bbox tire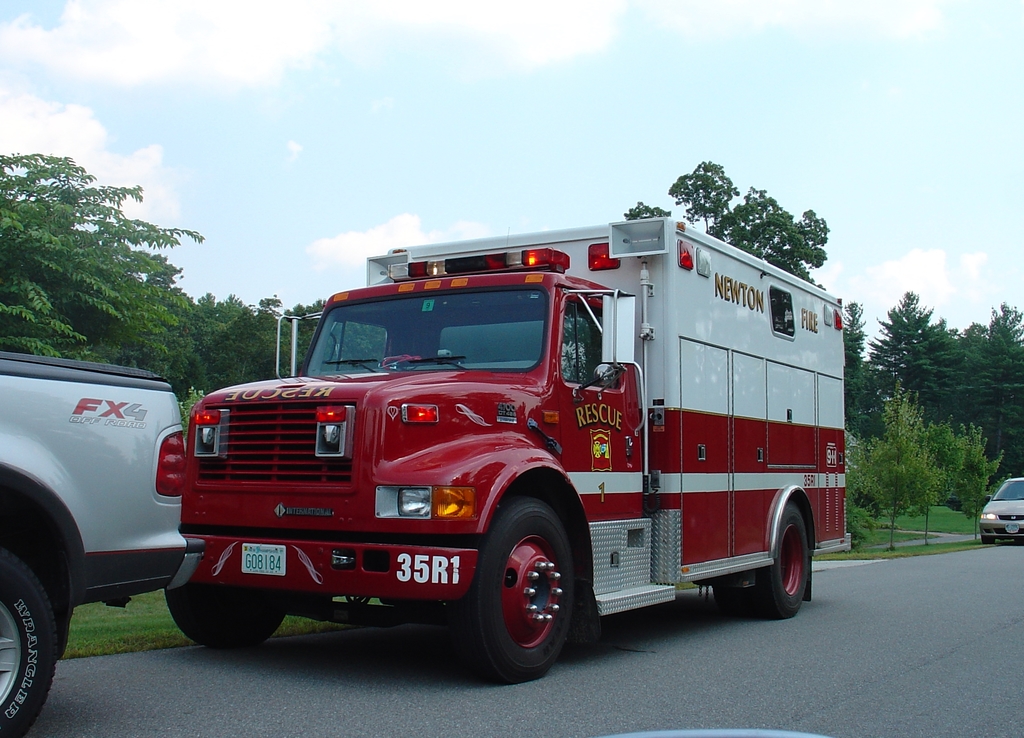
box=[164, 593, 282, 646]
